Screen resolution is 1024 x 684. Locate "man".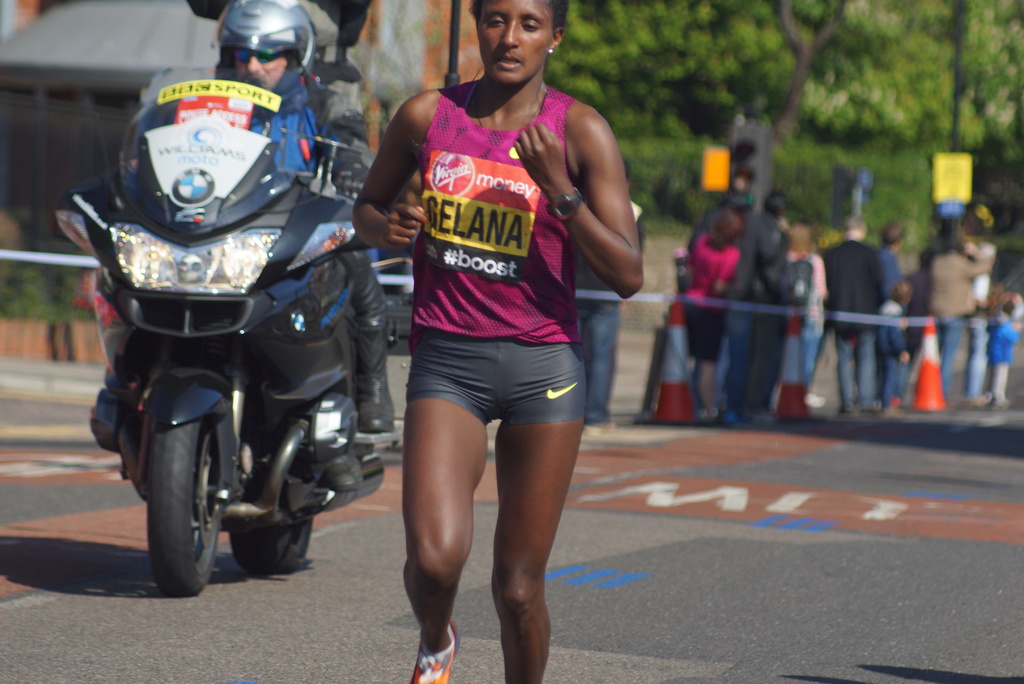
(x1=566, y1=154, x2=646, y2=441).
